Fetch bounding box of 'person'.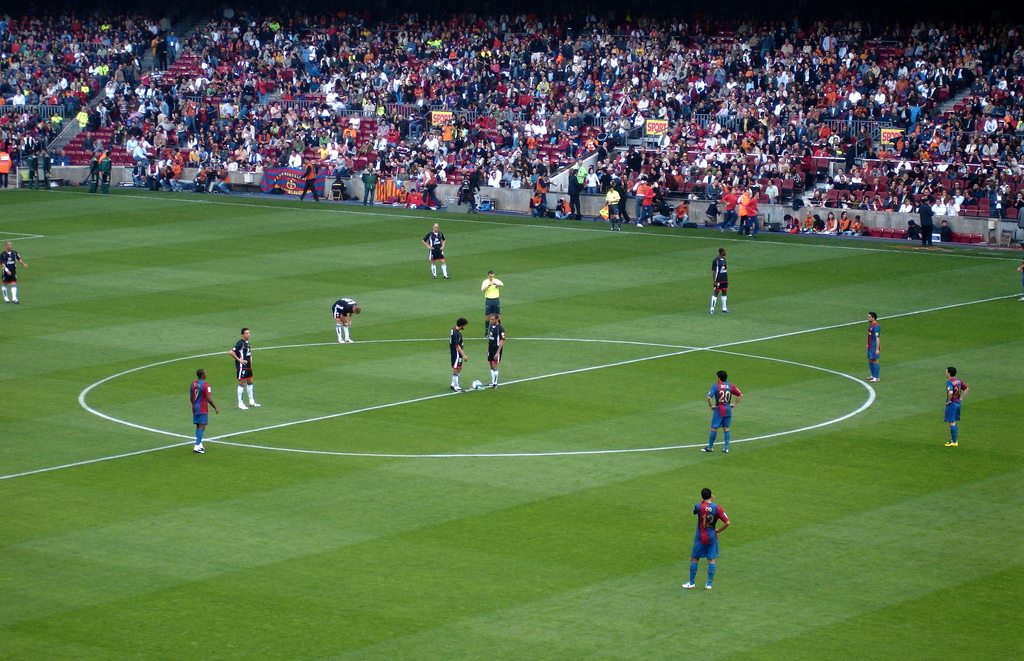
Bbox: detection(247, 147, 263, 163).
